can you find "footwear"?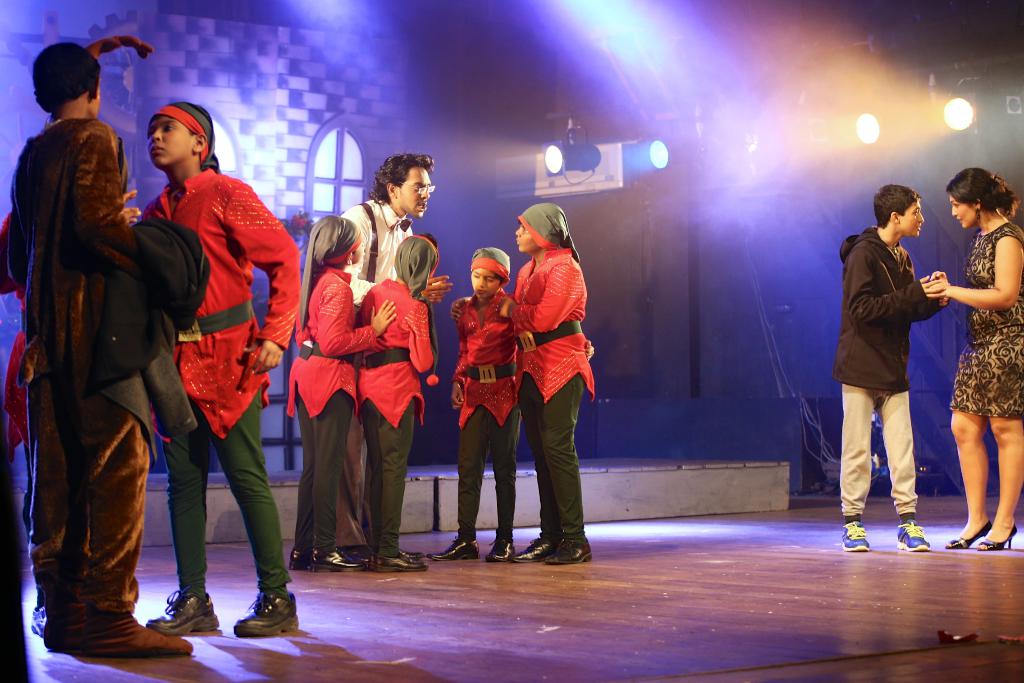
Yes, bounding box: (x1=314, y1=546, x2=360, y2=572).
